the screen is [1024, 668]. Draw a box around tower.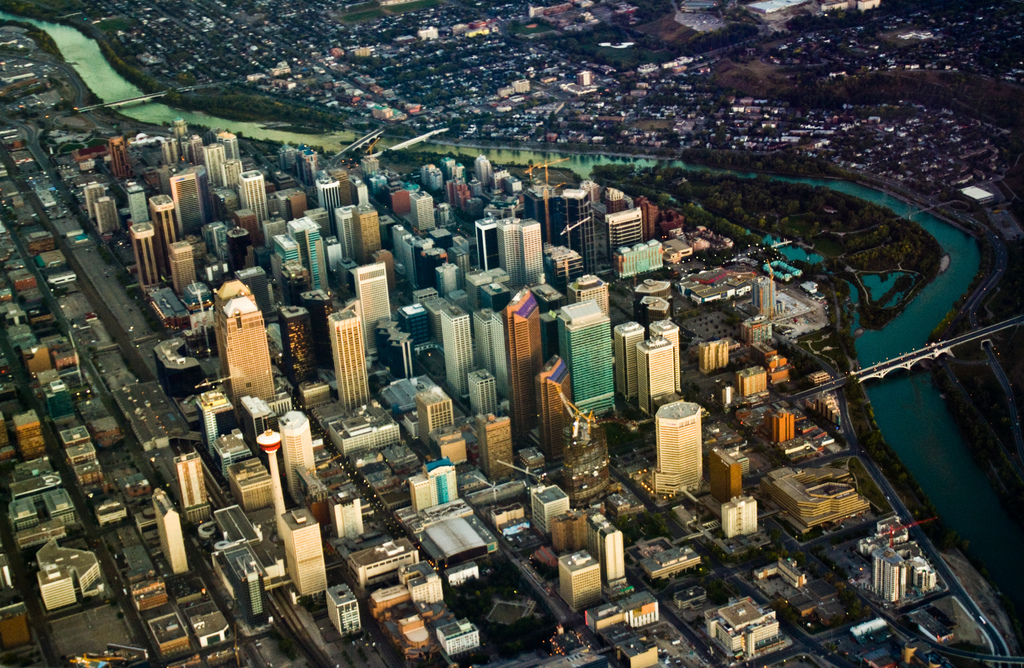
bbox=[470, 309, 504, 405].
